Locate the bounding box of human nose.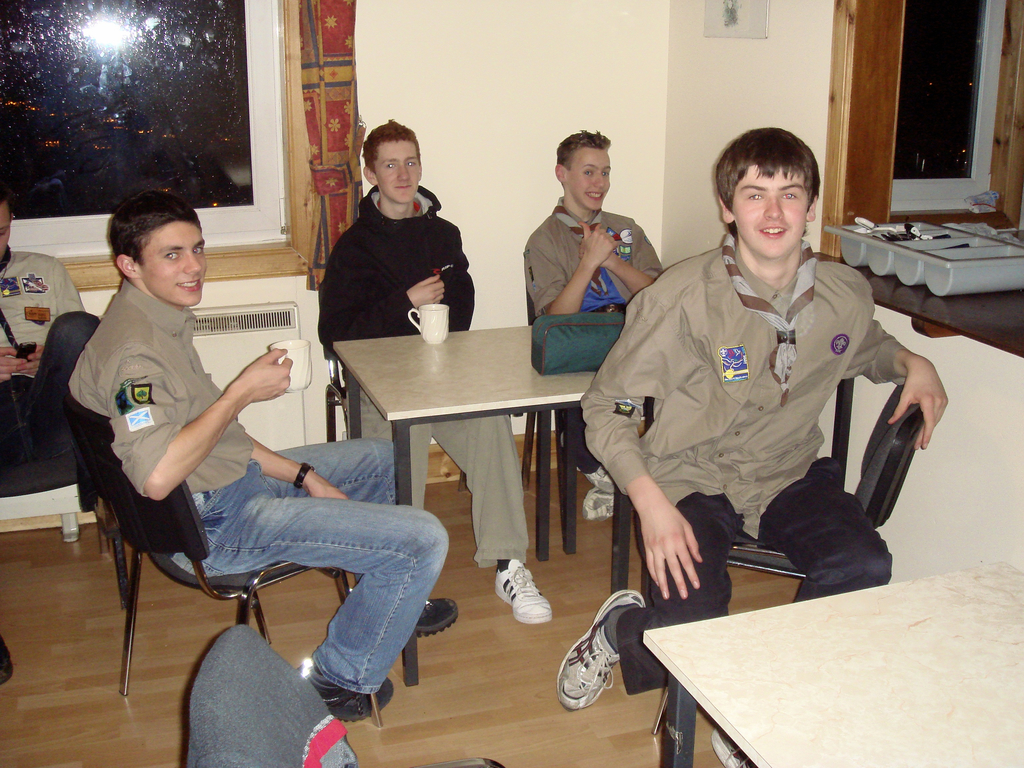
Bounding box: <region>399, 165, 411, 182</region>.
